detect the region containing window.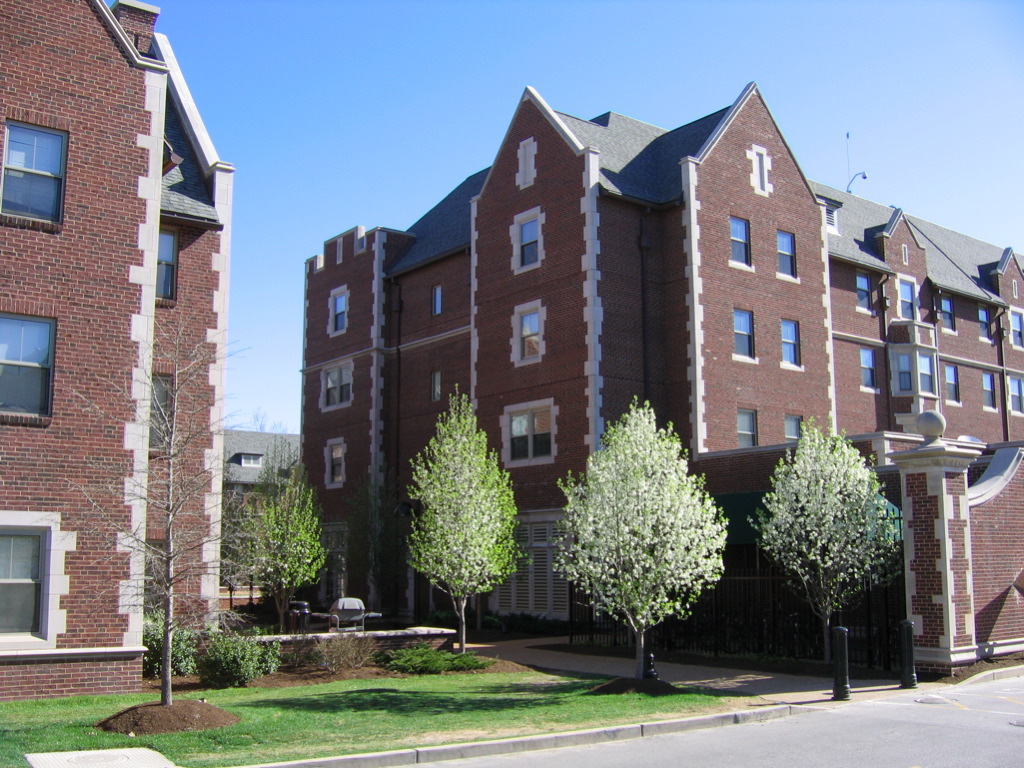
153:374:175:451.
